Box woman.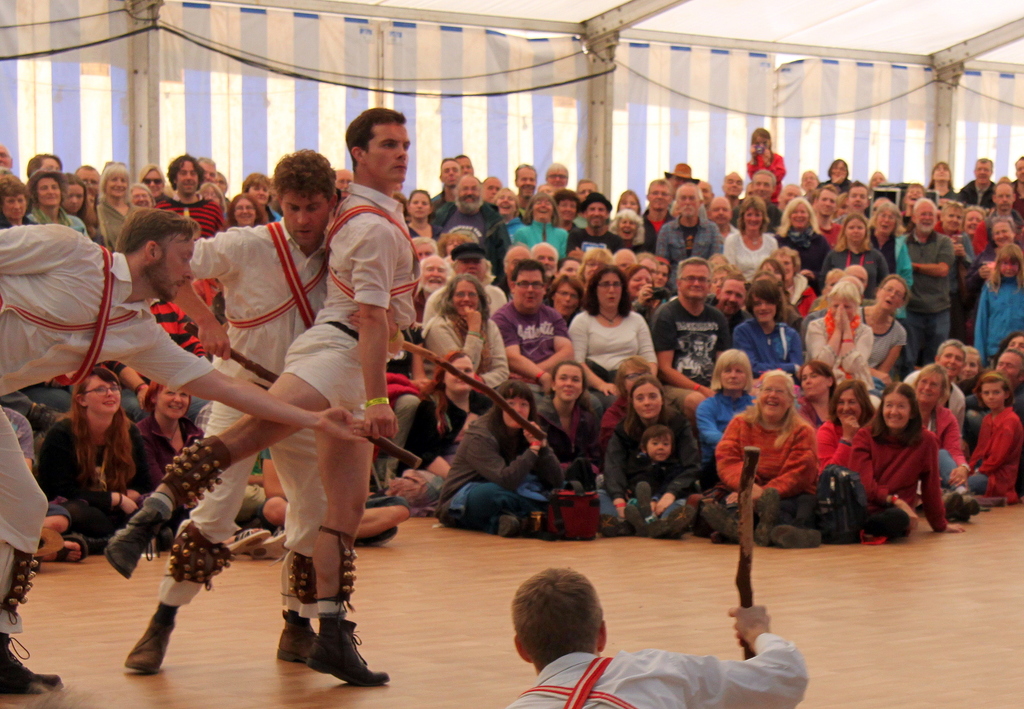
bbox=(28, 167, 92, 228).
